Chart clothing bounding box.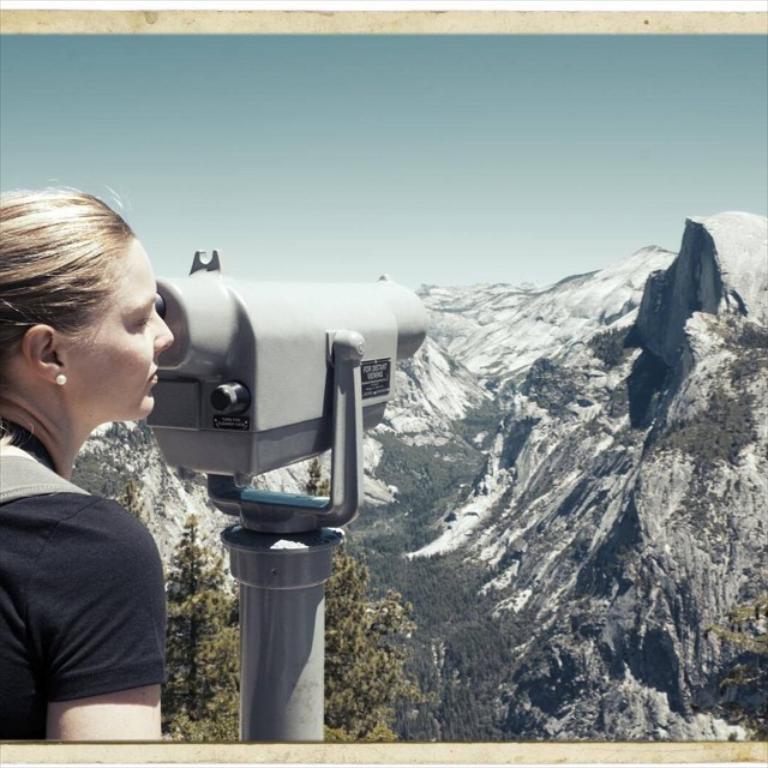
Charted: crop(11, 359, 192, 761).
